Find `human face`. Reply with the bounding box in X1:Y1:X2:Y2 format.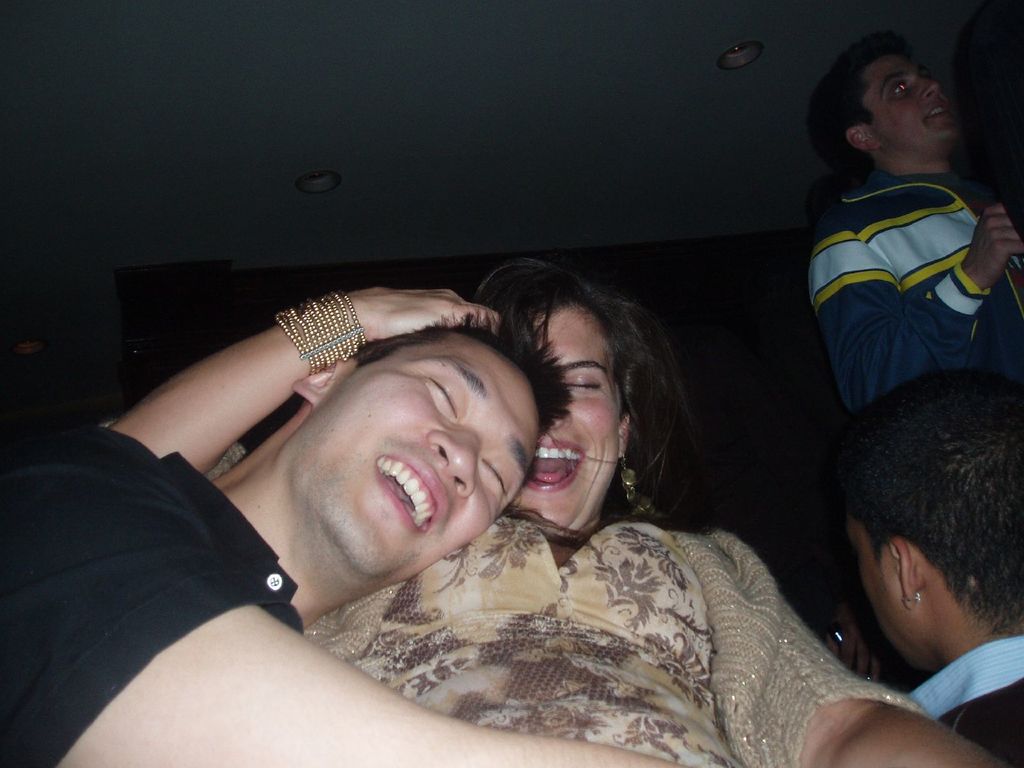
873:54:961:157.
